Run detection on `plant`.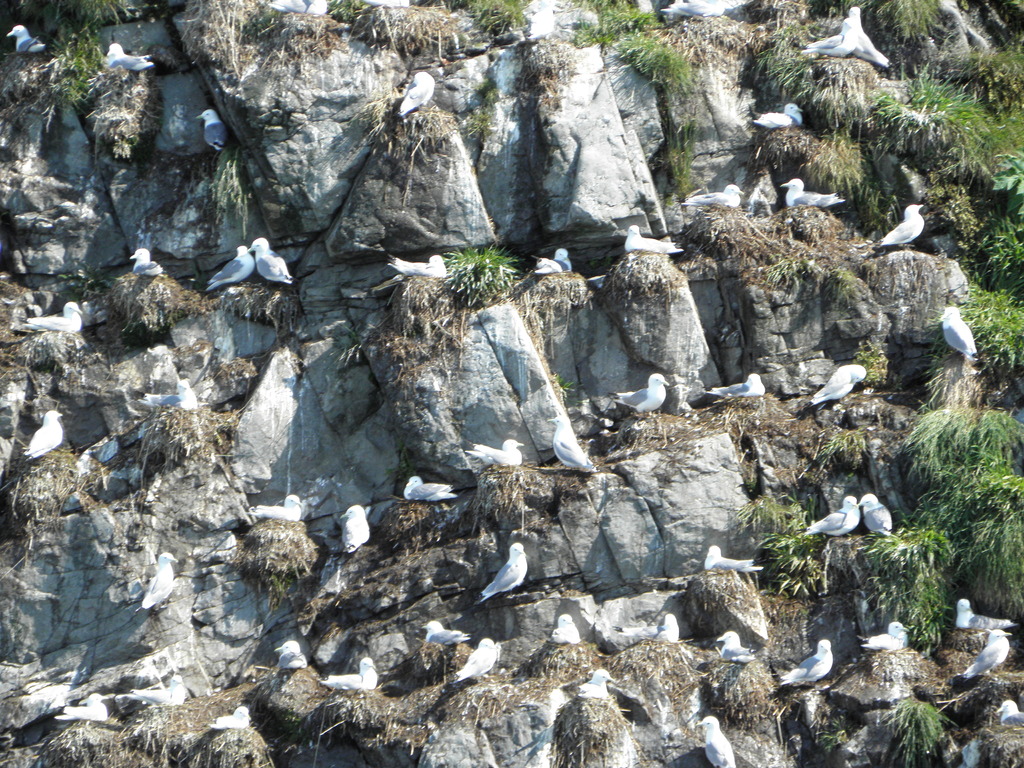
Result: (32, 22, 120, 120).
